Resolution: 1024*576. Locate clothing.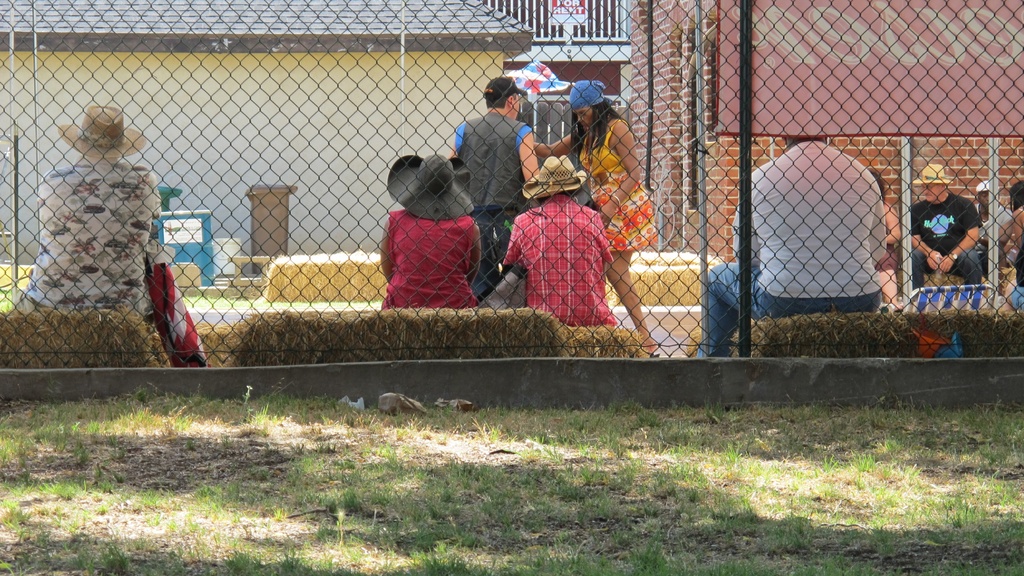
l=25, t=161, r=159, b=325.
